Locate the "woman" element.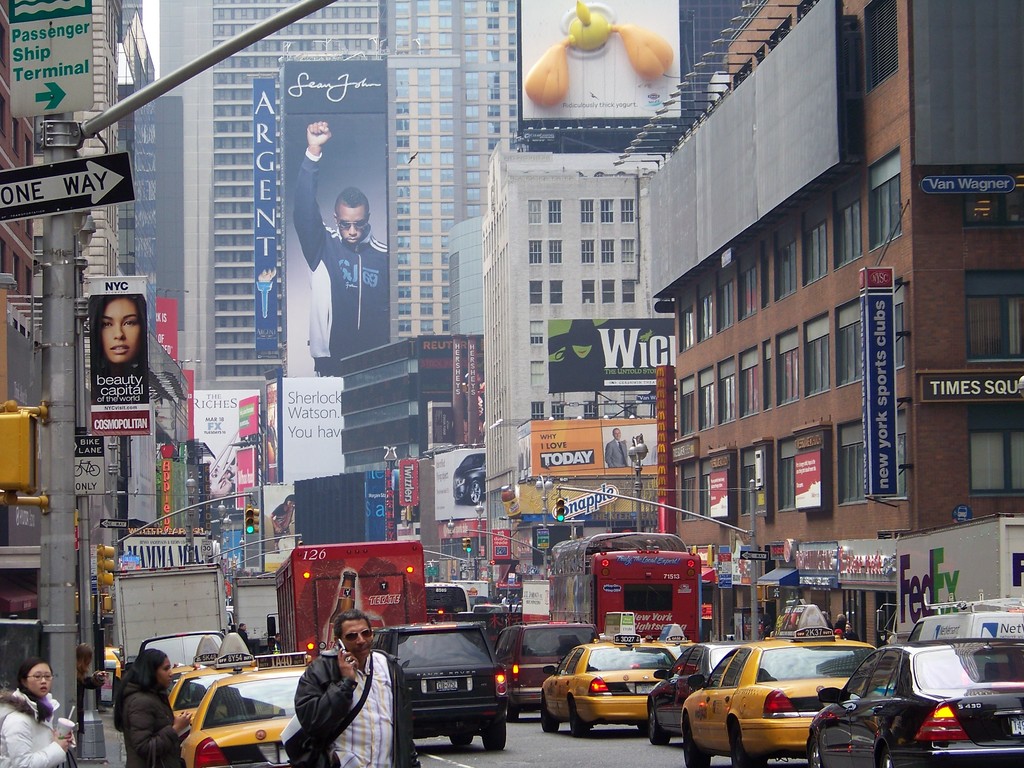
Element bbox: x1=0, y1=662, x2=76, y2=767.
